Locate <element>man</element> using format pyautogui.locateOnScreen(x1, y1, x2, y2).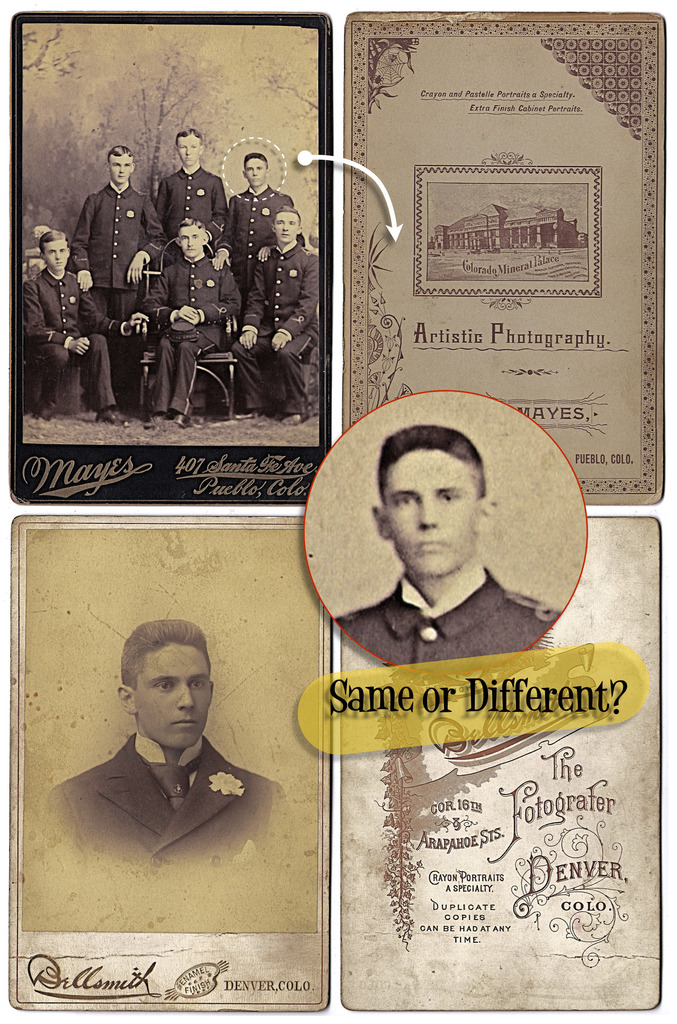
pyautogui.locateOnScreen(336, 424, 559, 667).
